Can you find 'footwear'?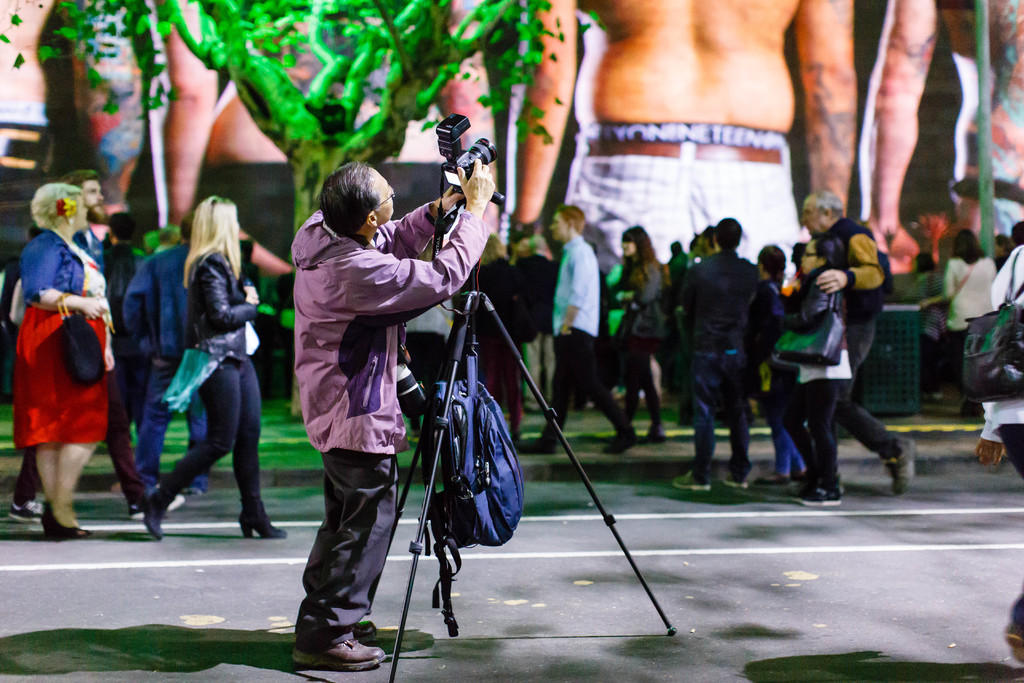
Yes, bounding box: <box>127,487,184,526</box>.
